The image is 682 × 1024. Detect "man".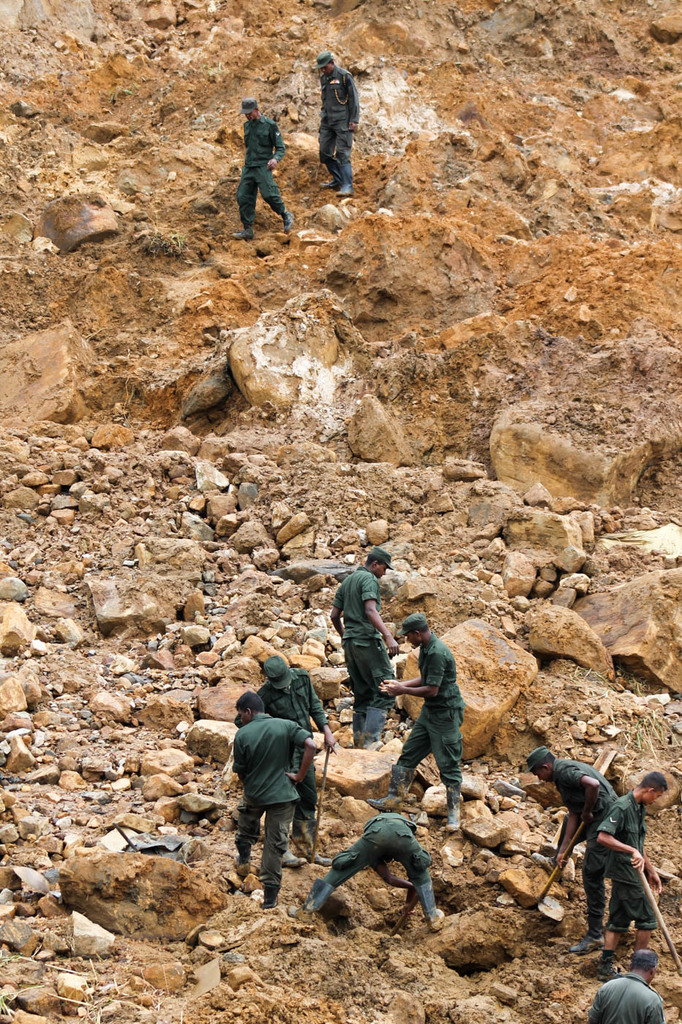
Detection: select_region(330, 549, 415, 748).
